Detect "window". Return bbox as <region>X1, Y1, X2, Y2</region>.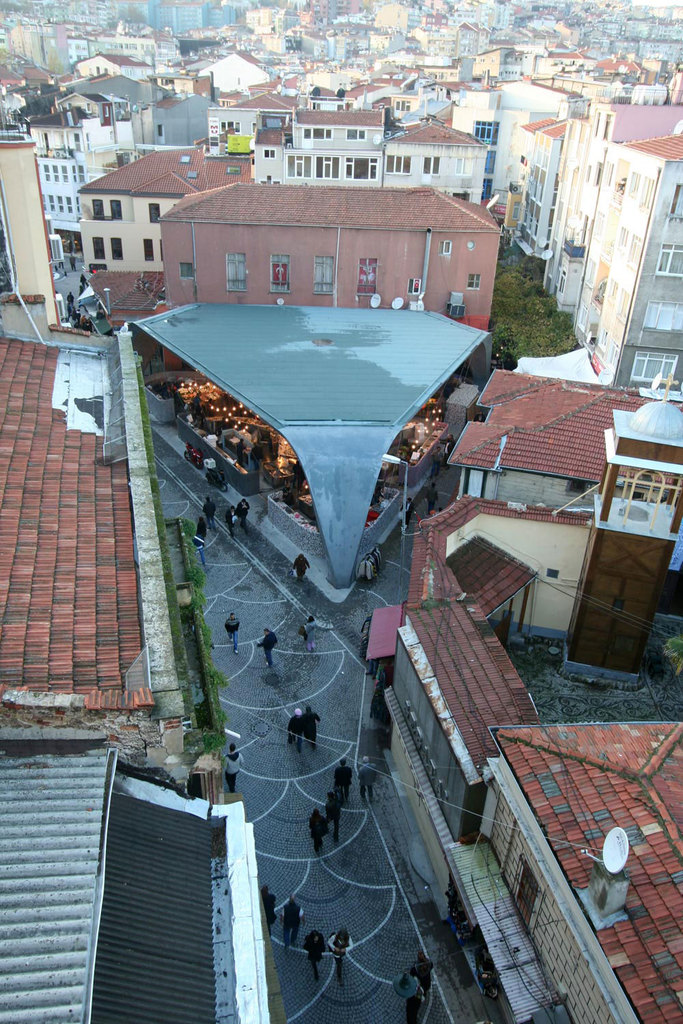
<region>313, 254, 335, 293</region>.
